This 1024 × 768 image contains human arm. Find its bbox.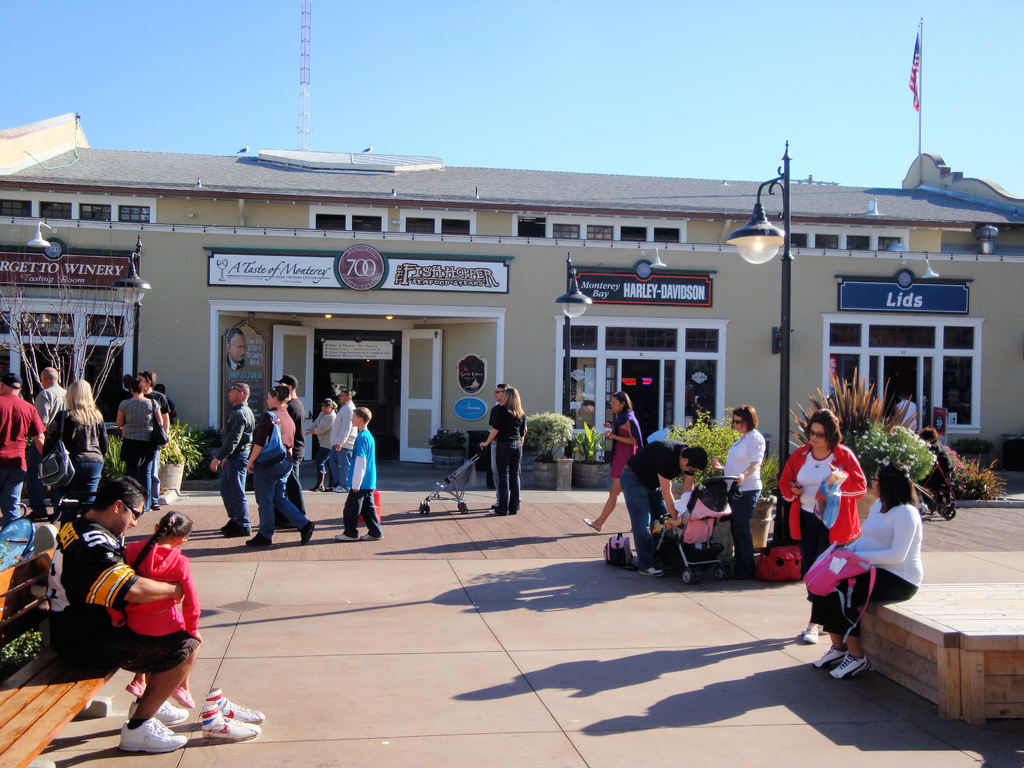
locate(153, 402, 168, 422).
